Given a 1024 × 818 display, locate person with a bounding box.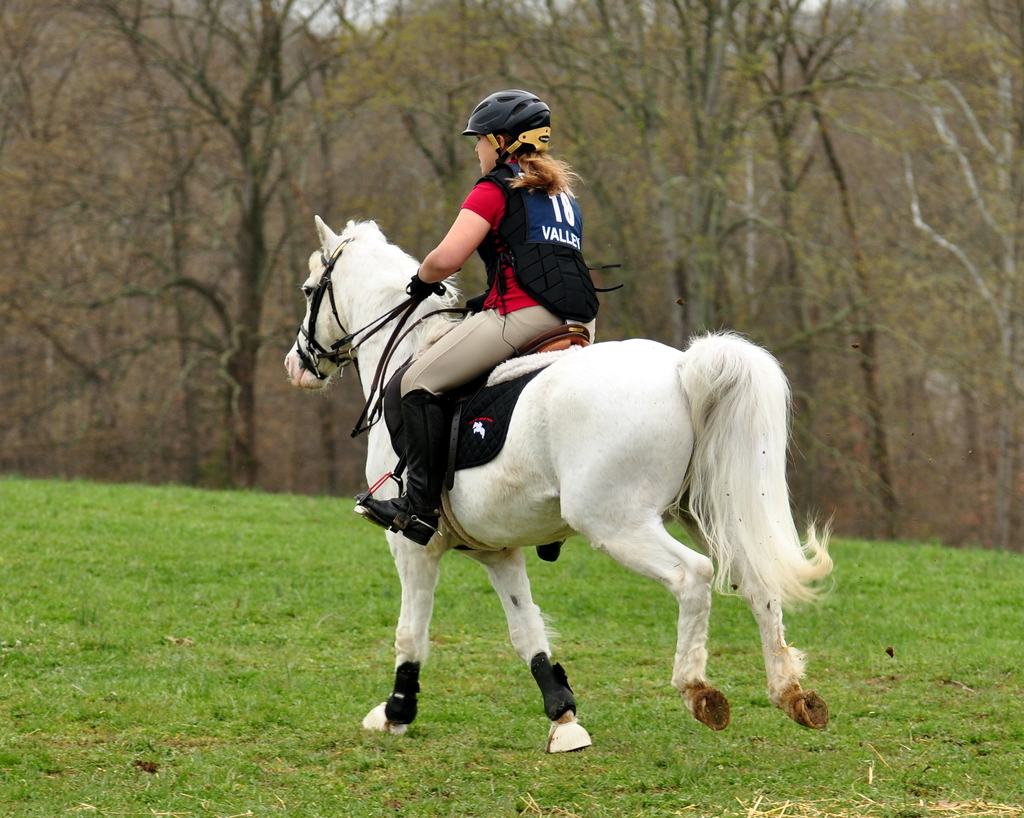
Located: <bbox>351, 88, 624, 548</bbox>.
